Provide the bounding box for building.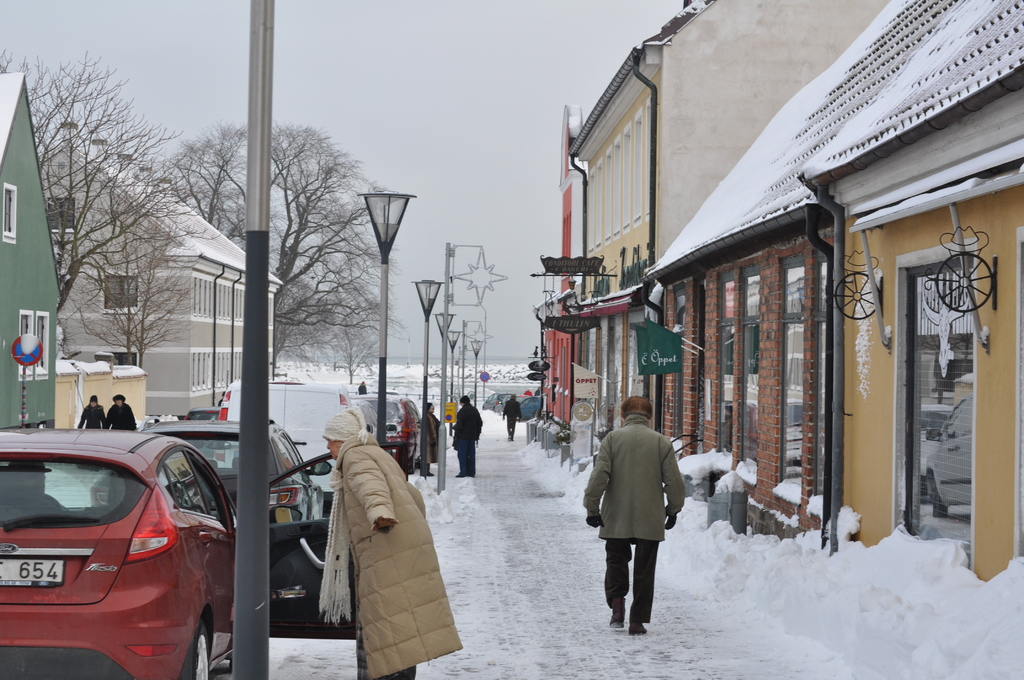
(828,0,1023,578).
